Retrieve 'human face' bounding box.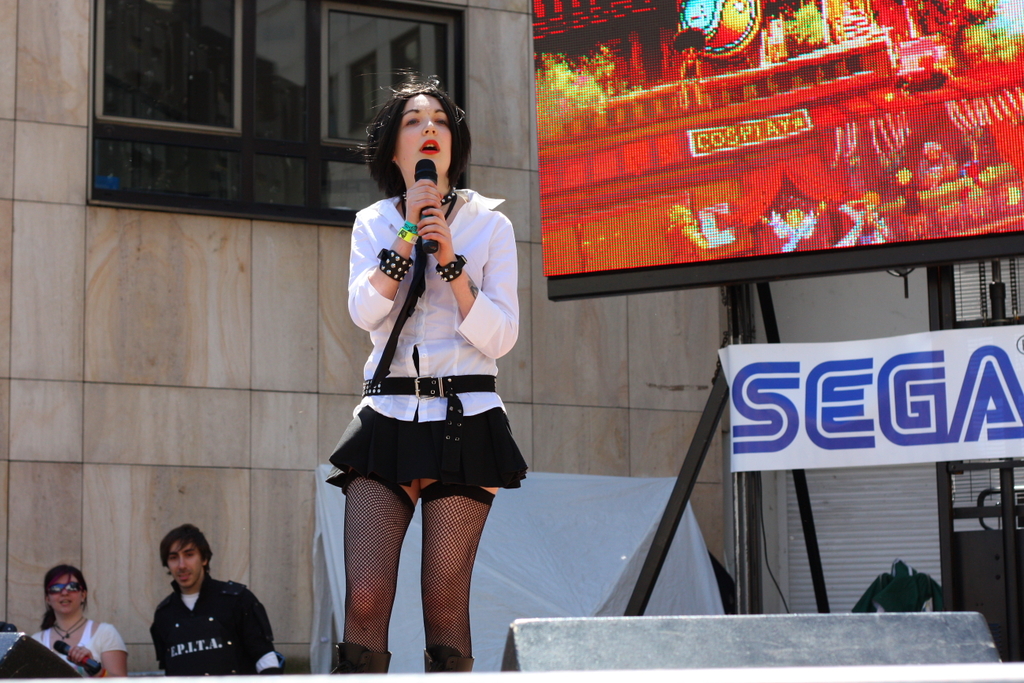
Bounding box: x1=396 y1=93 x2=454 y2=176.
